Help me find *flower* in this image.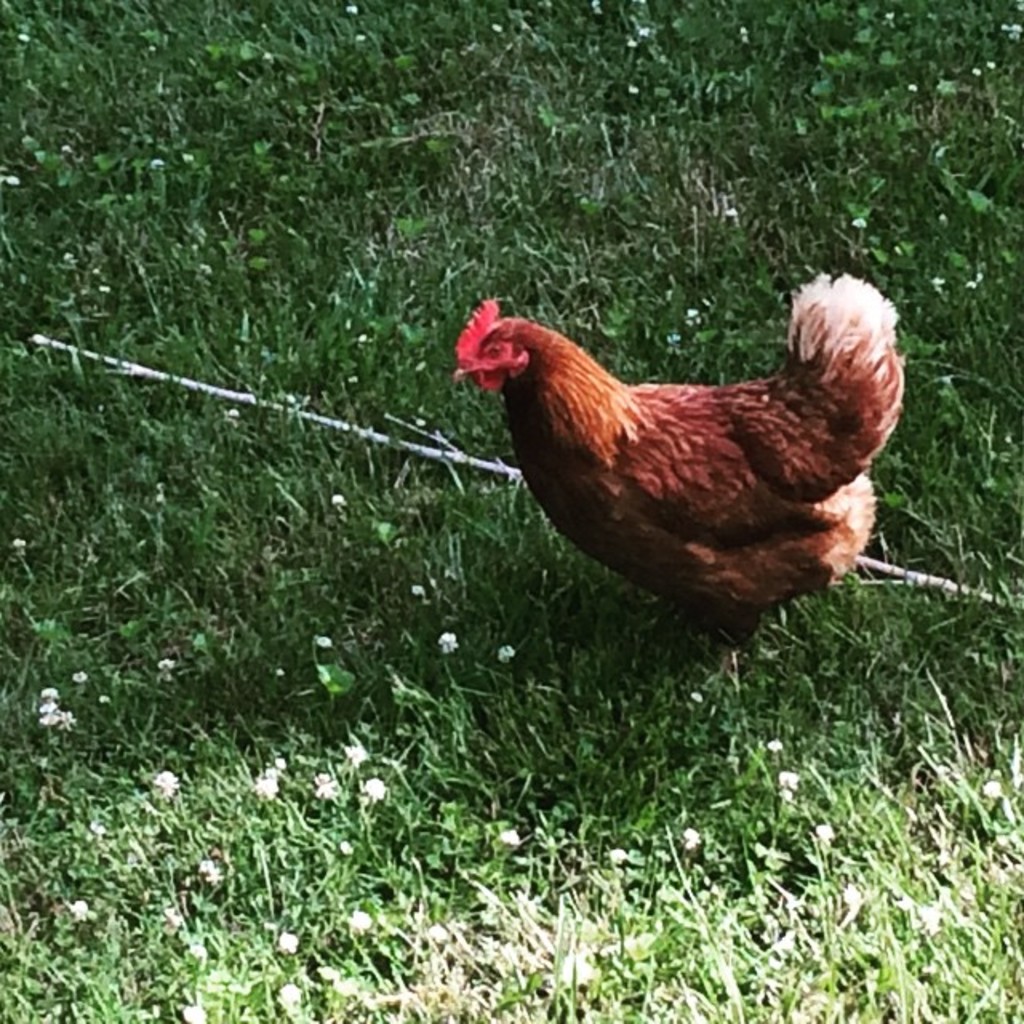
Found it: (x1=496, y1=643, x2=517, y2=662).
